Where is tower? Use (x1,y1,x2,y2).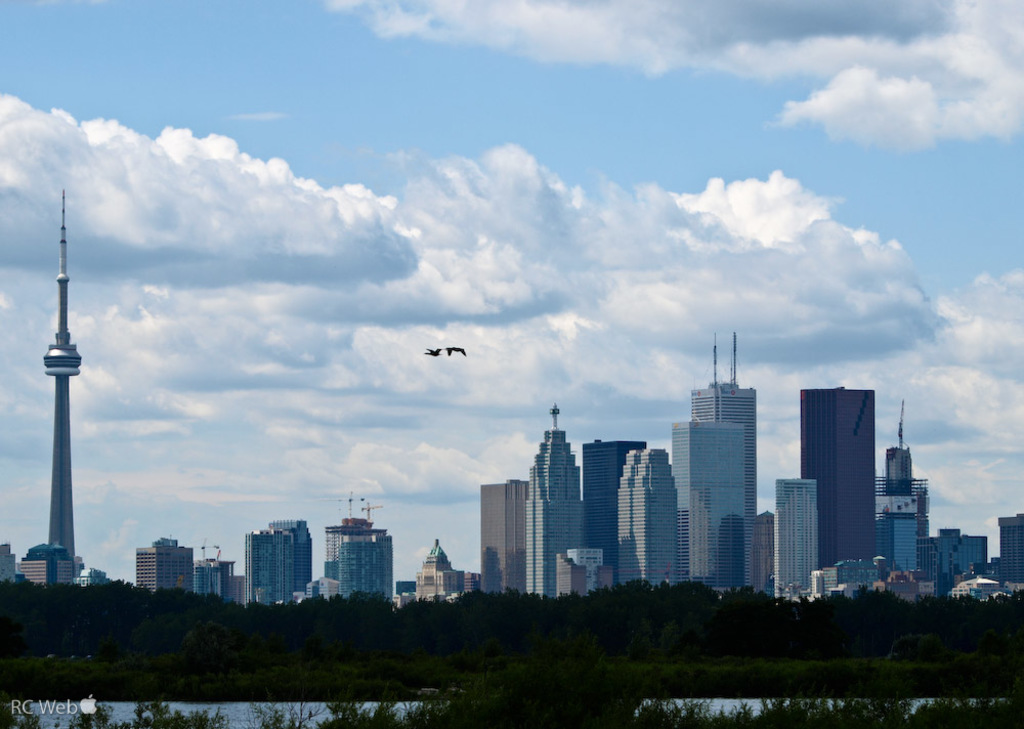
(479,485,522,592).
